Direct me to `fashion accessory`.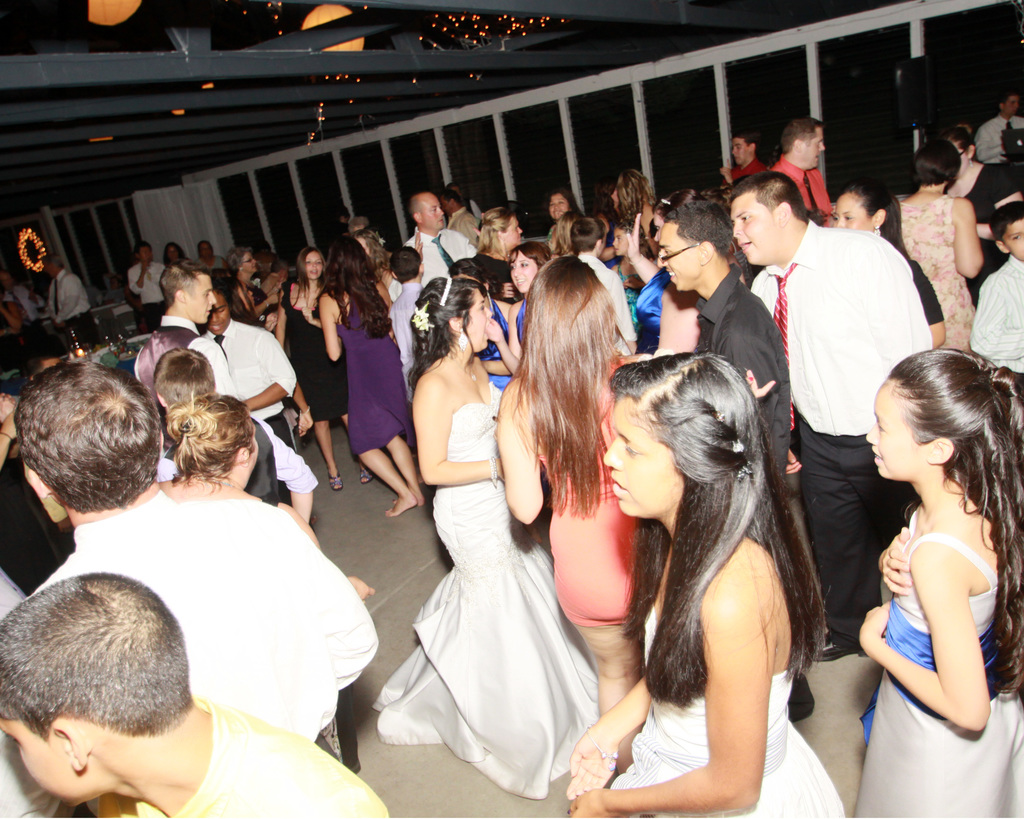
Direction: locate(455, 326, 470, 354).
